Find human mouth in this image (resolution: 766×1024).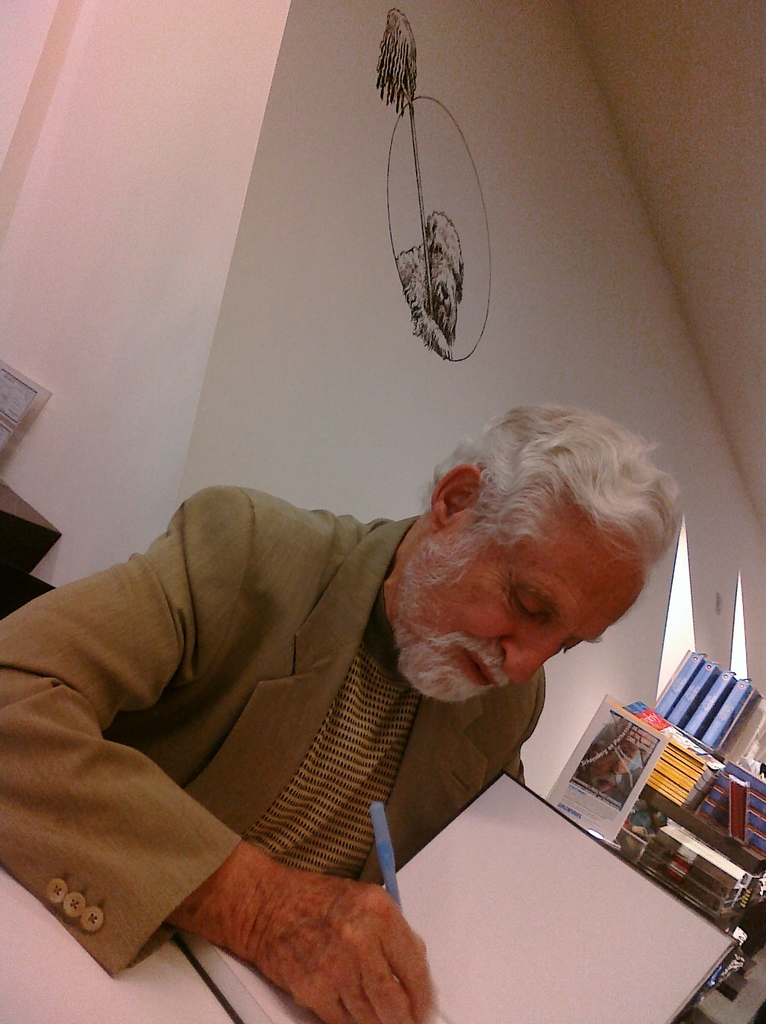
BBox(451, 646, 498, 688).
